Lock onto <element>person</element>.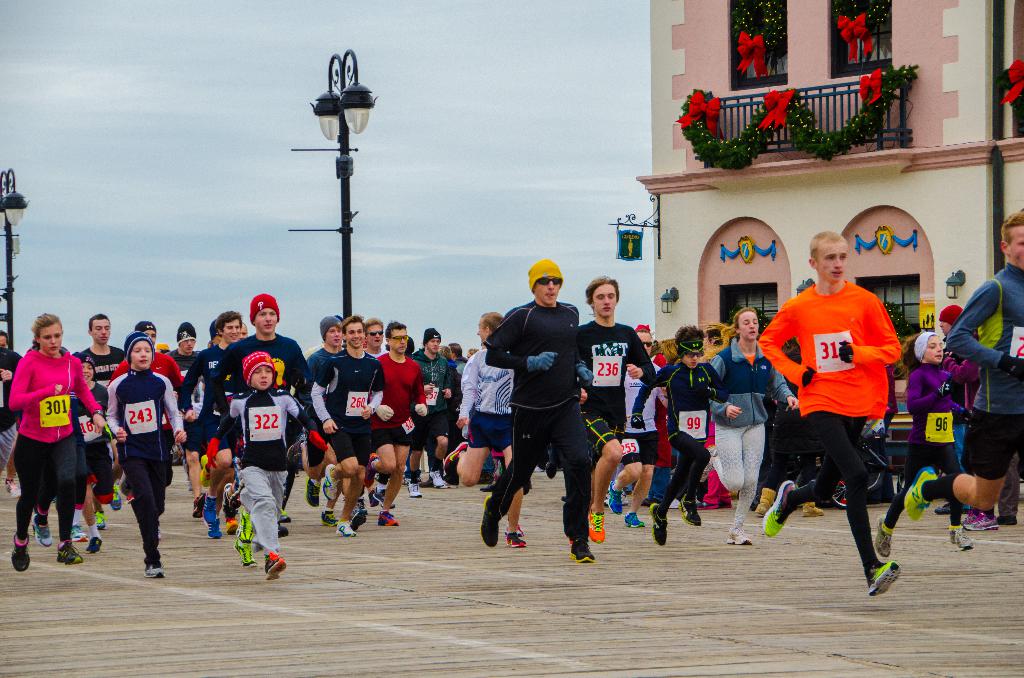
Locked: region(710, 311, 804, 549).
